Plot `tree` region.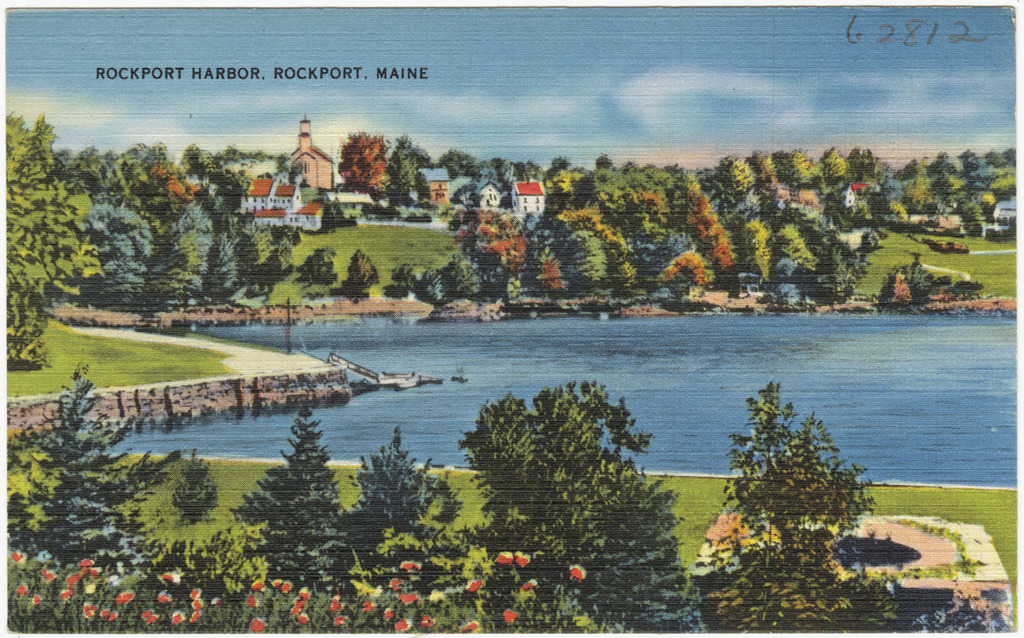
Plotted at <region>459, 379, 660, 554</region>.
